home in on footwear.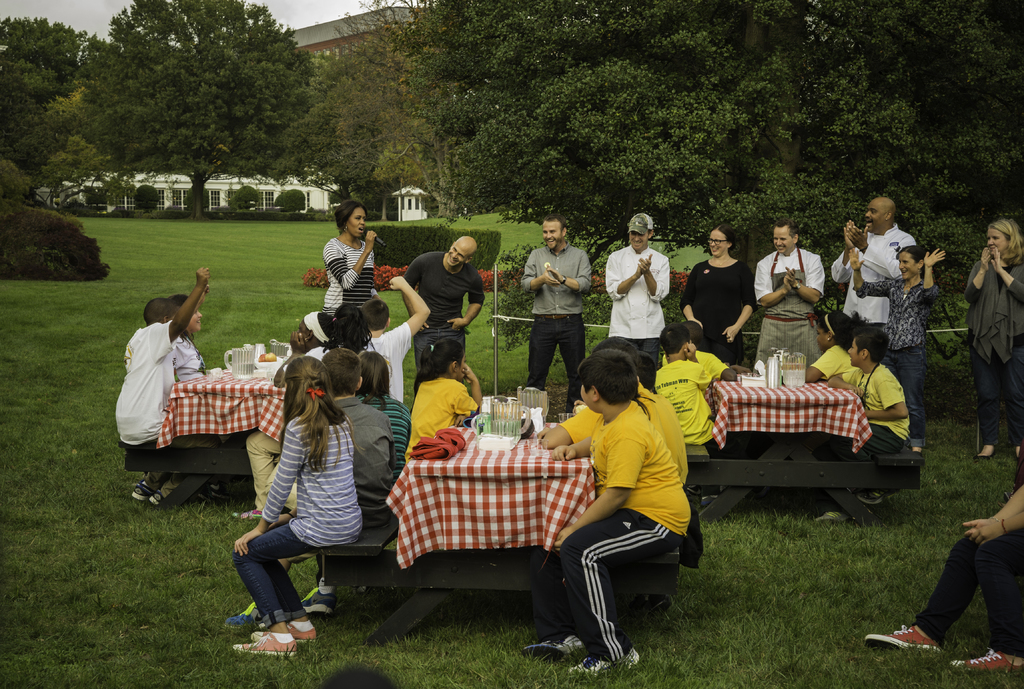
Homed in at region(862, 626, 943, 655).
